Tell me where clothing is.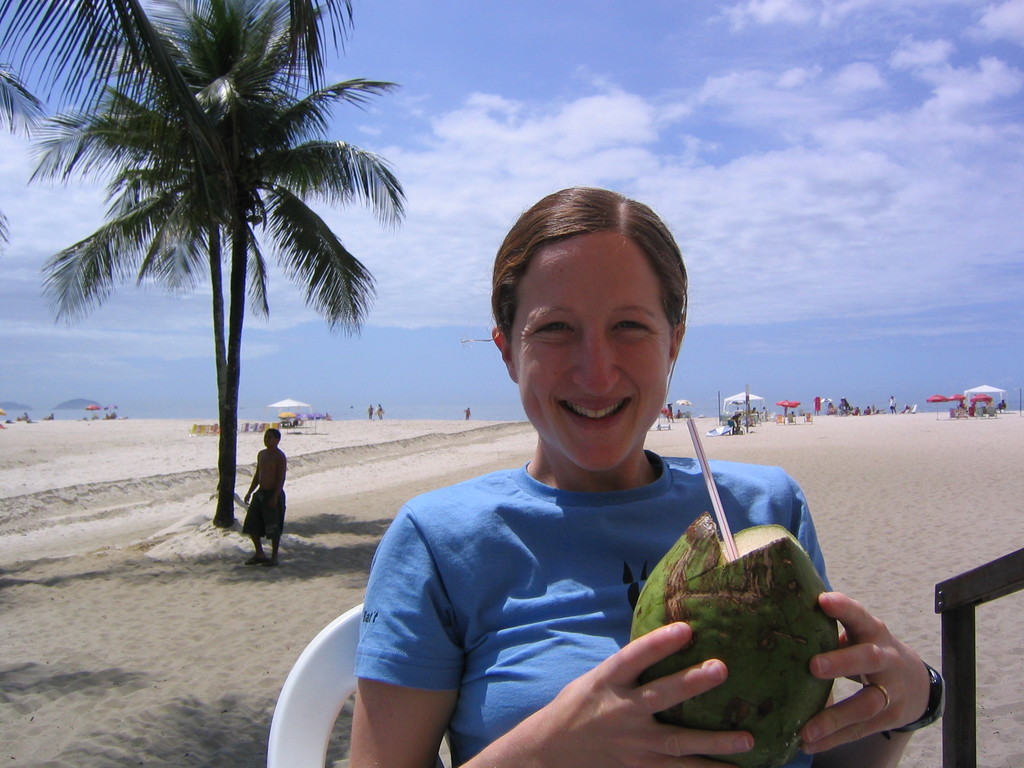
clothing is at detection(235, 486, 287, 540).
